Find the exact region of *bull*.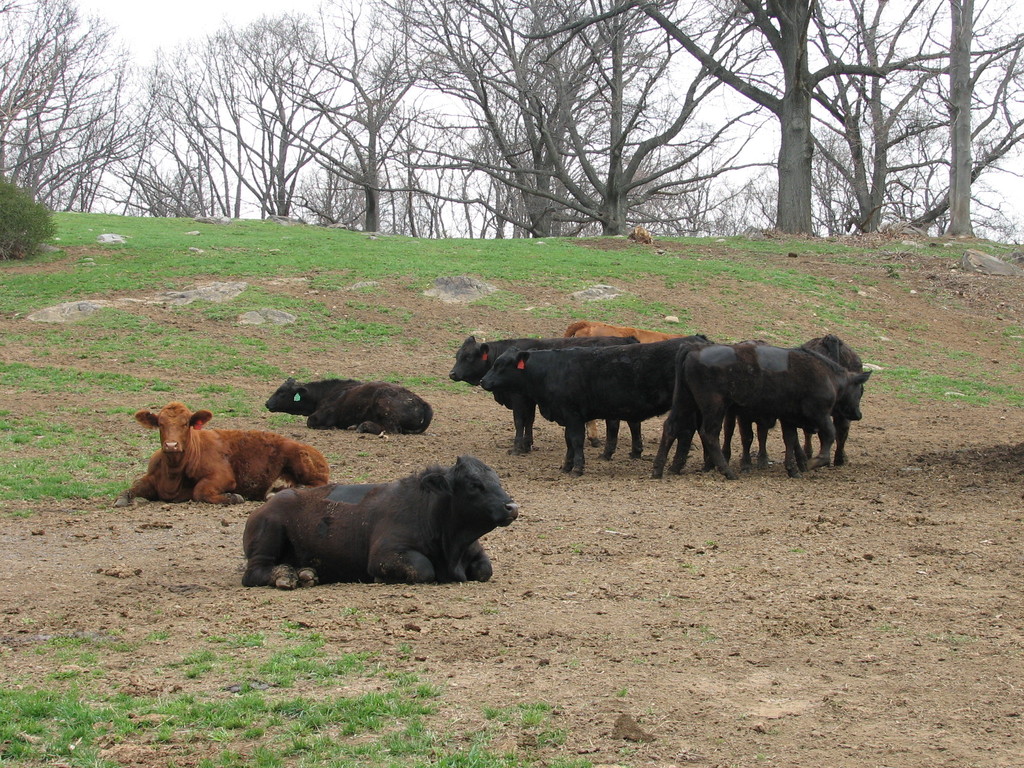
Exact region: x1=619 y1=331 x2=864 y2=483.
